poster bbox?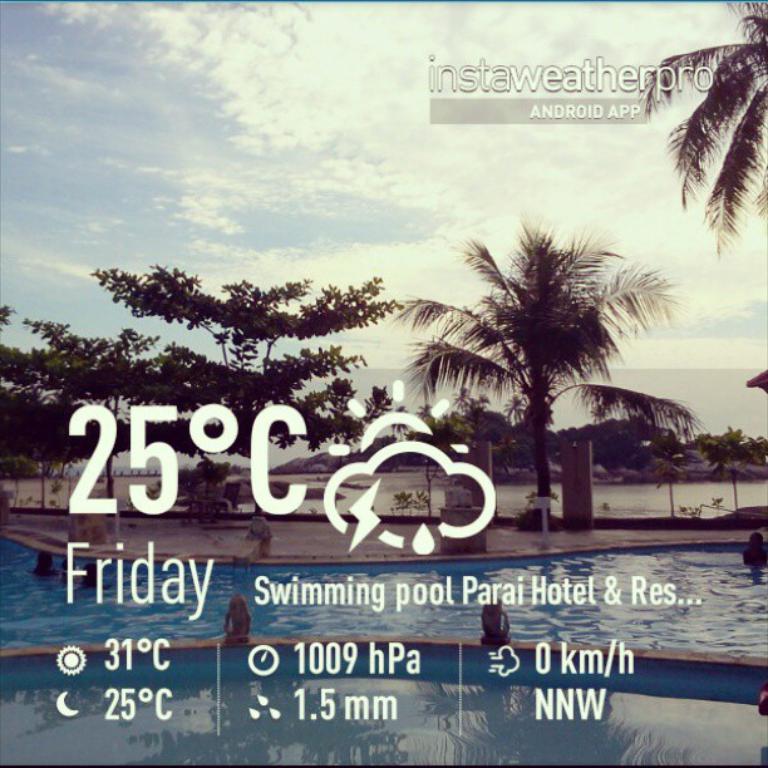
region(0, 0, 767, 767)
